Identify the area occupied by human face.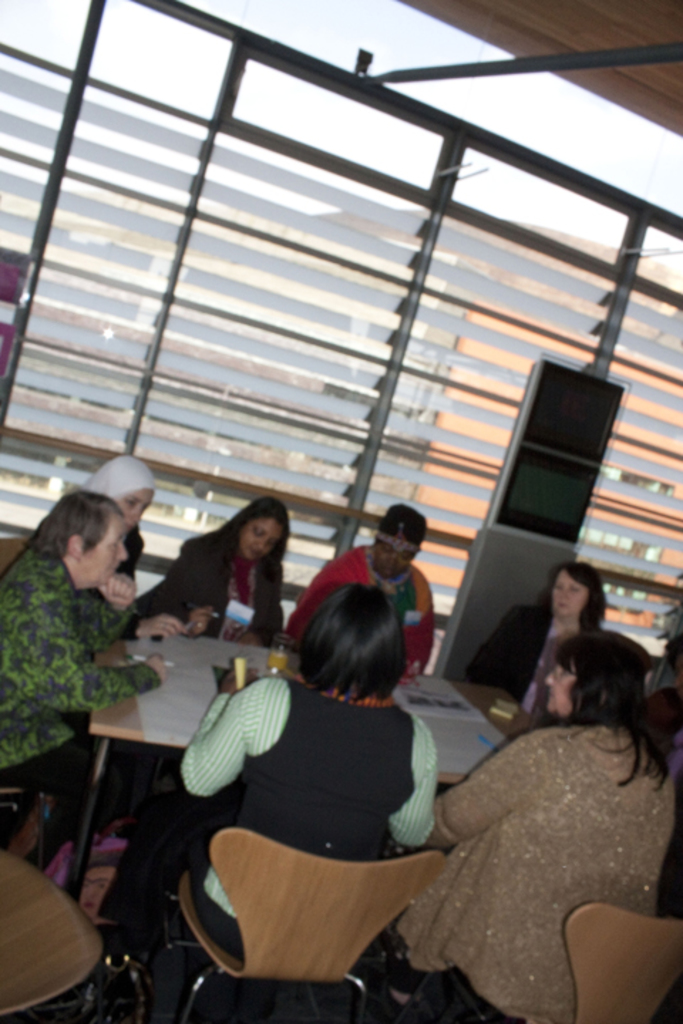
Area: <bbox>87, 516, 129, 582</bbox>.
